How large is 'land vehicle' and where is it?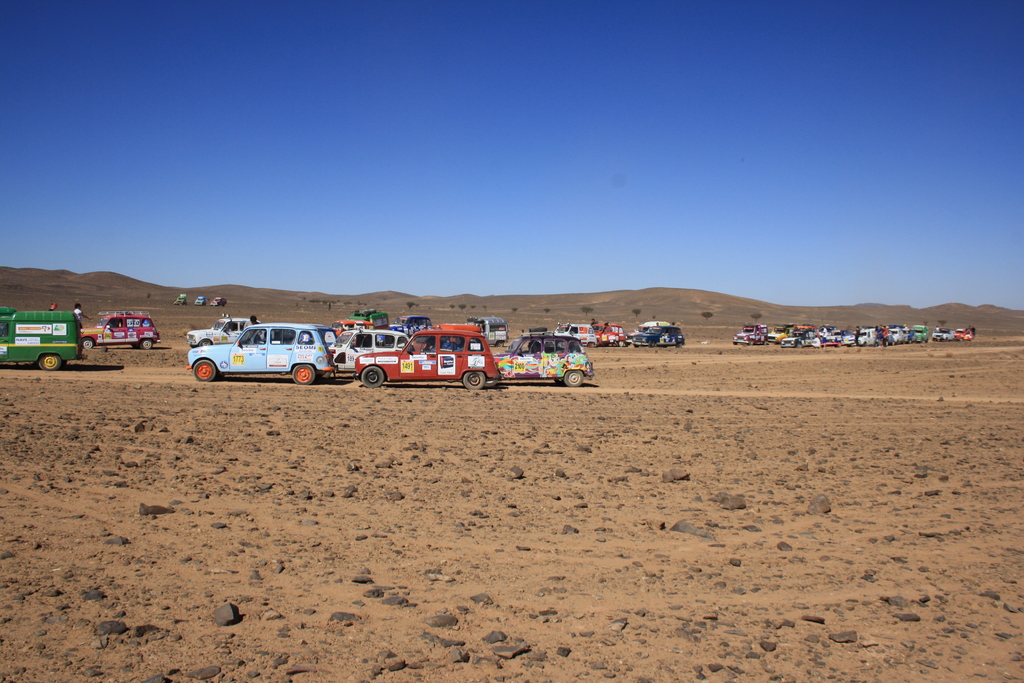
Bounding box: bbox=[392, 313, 427, 333].
